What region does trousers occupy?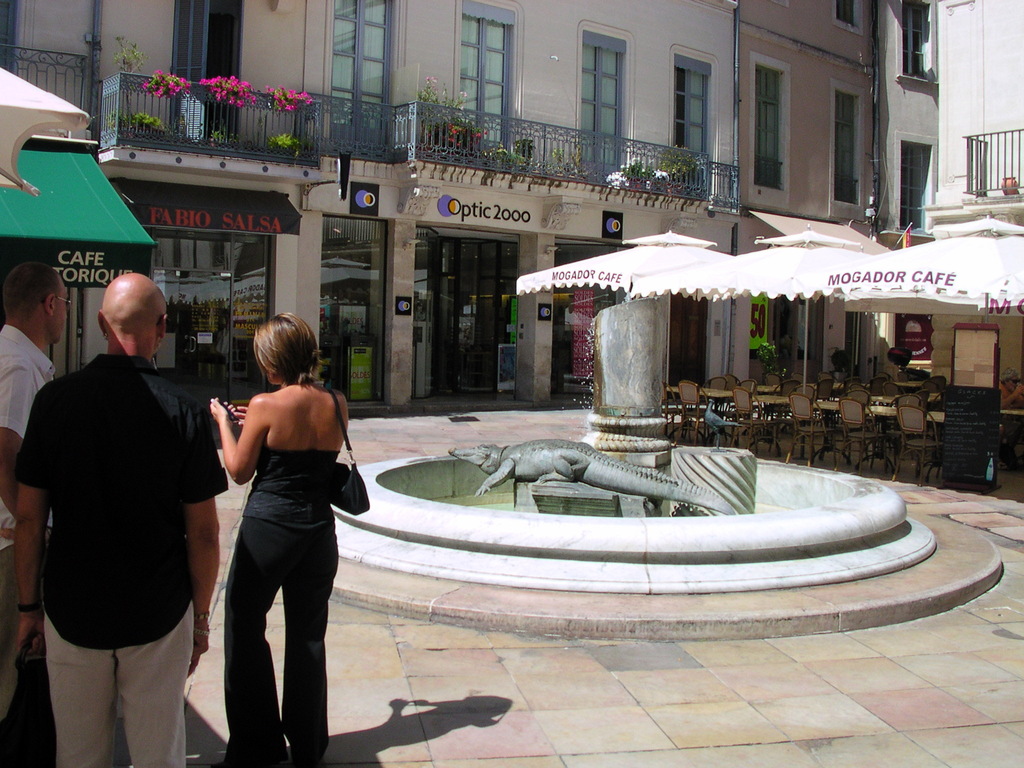
{"x1": 0, "y1": 543, "x2": 44, "y2": 728}.
